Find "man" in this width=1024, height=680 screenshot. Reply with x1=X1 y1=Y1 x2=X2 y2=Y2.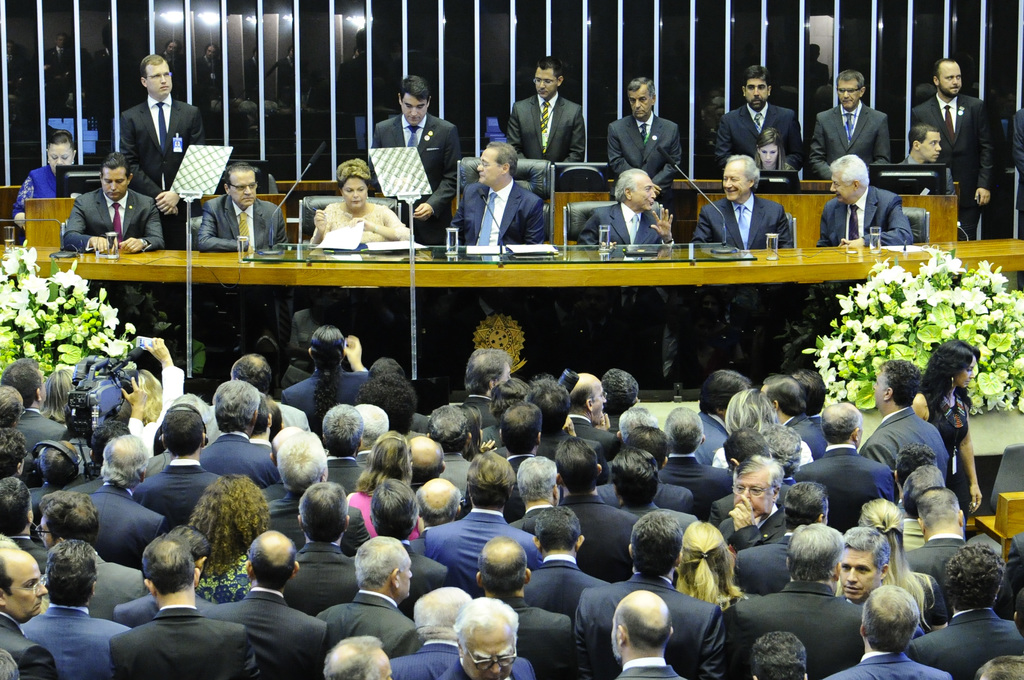
x1=133 y1=404 x2=224 y2=534.
